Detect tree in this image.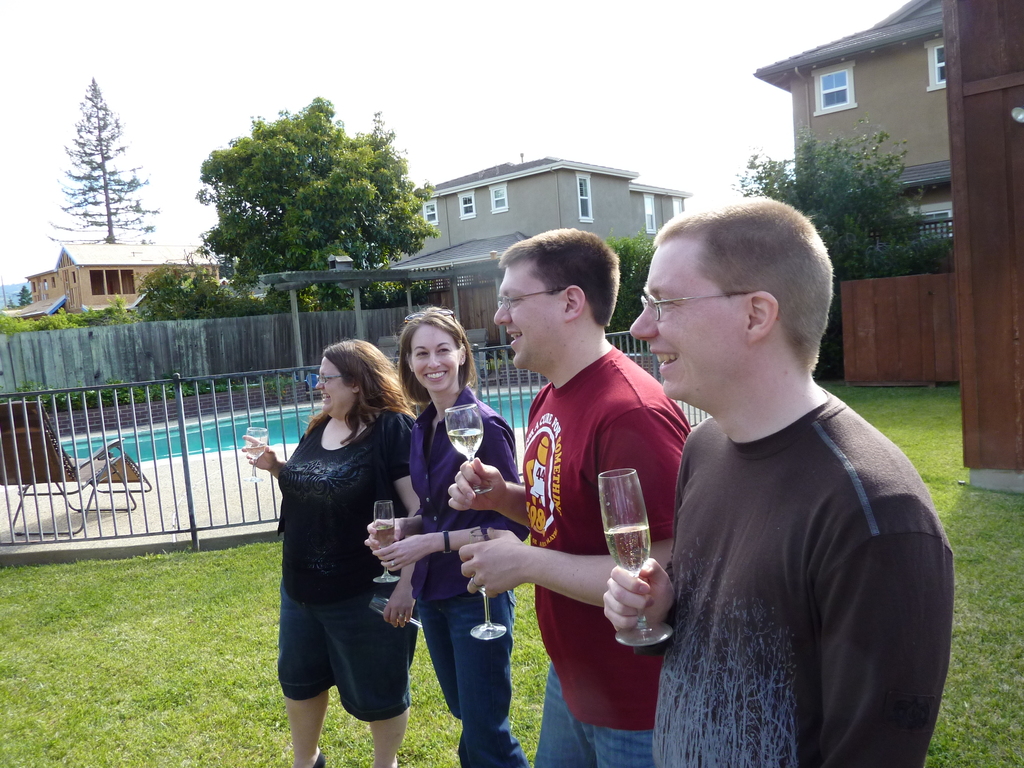
Detection: [left=190, top=97, right=442, bottom=312].
